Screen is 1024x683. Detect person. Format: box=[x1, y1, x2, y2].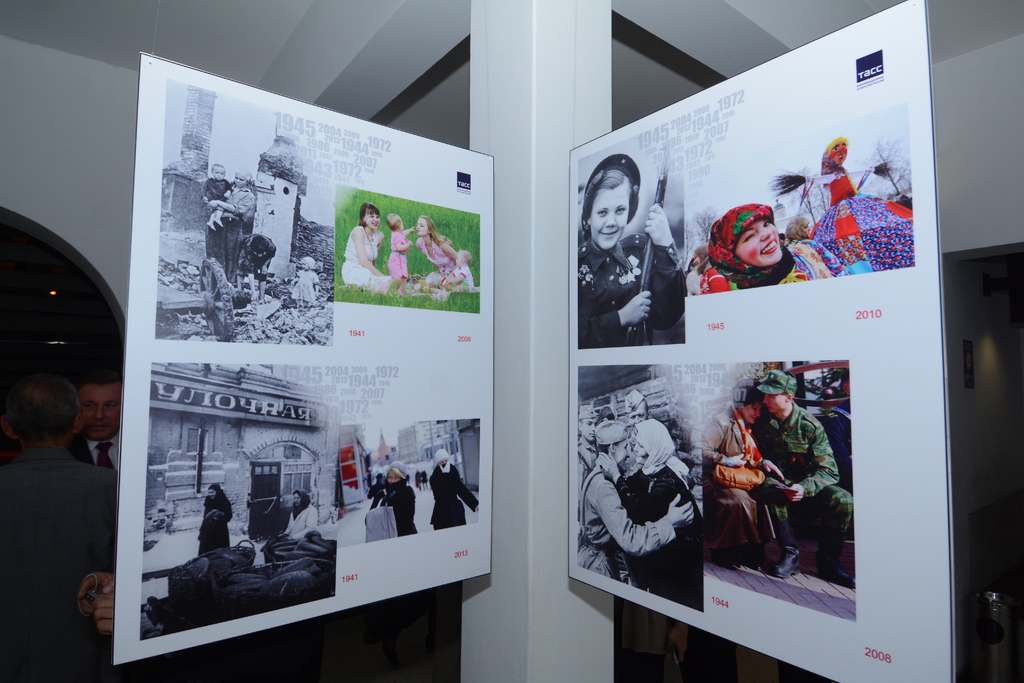
box=[346, 198, 397, 295].
